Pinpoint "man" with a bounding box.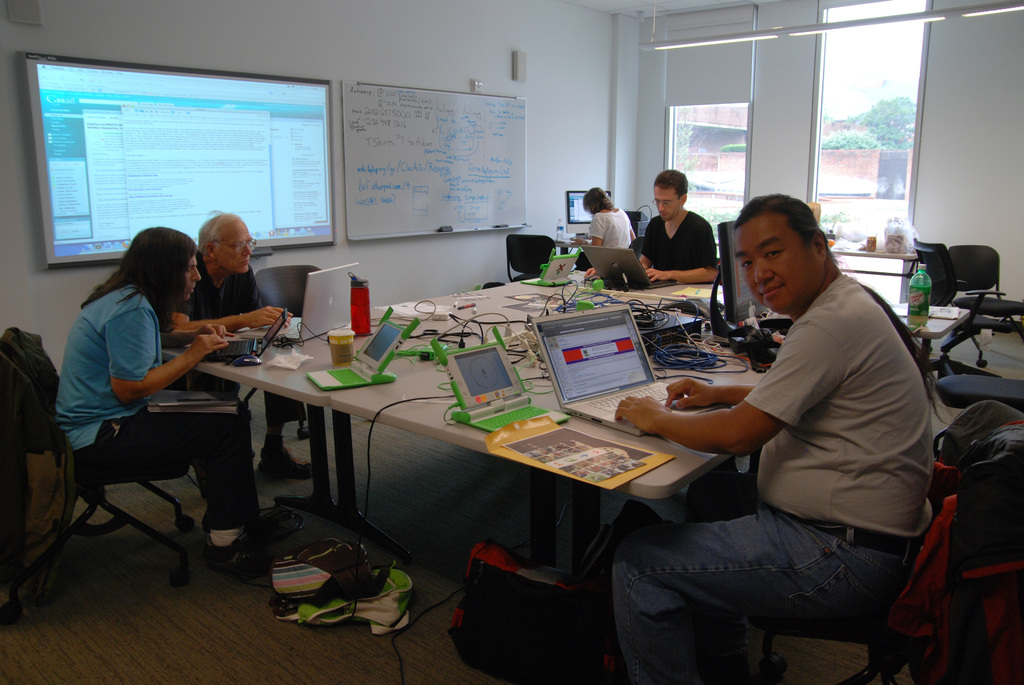
168 216 304 477.
